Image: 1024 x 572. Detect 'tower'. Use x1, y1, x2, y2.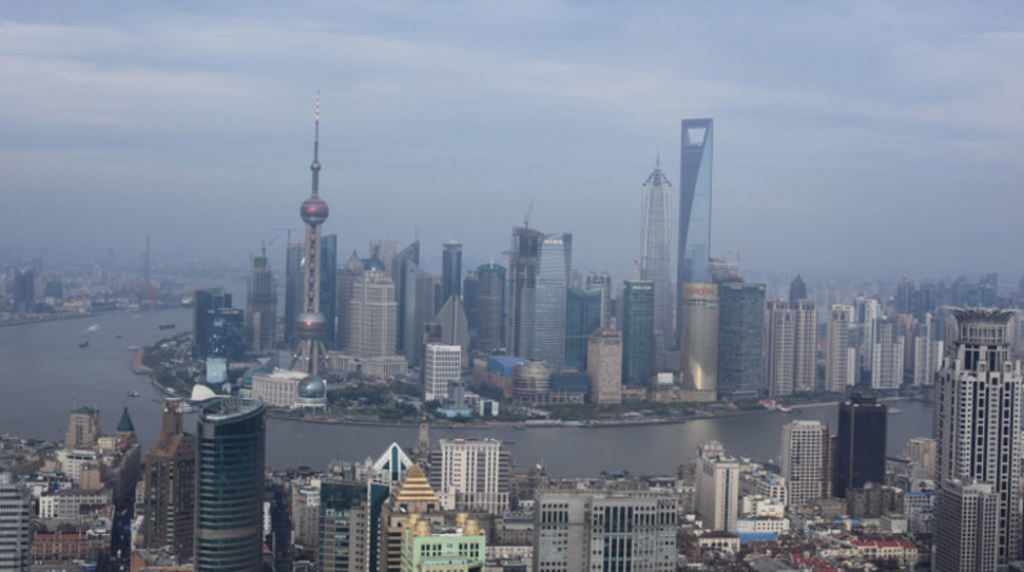
935, 346, 1023, 571.
